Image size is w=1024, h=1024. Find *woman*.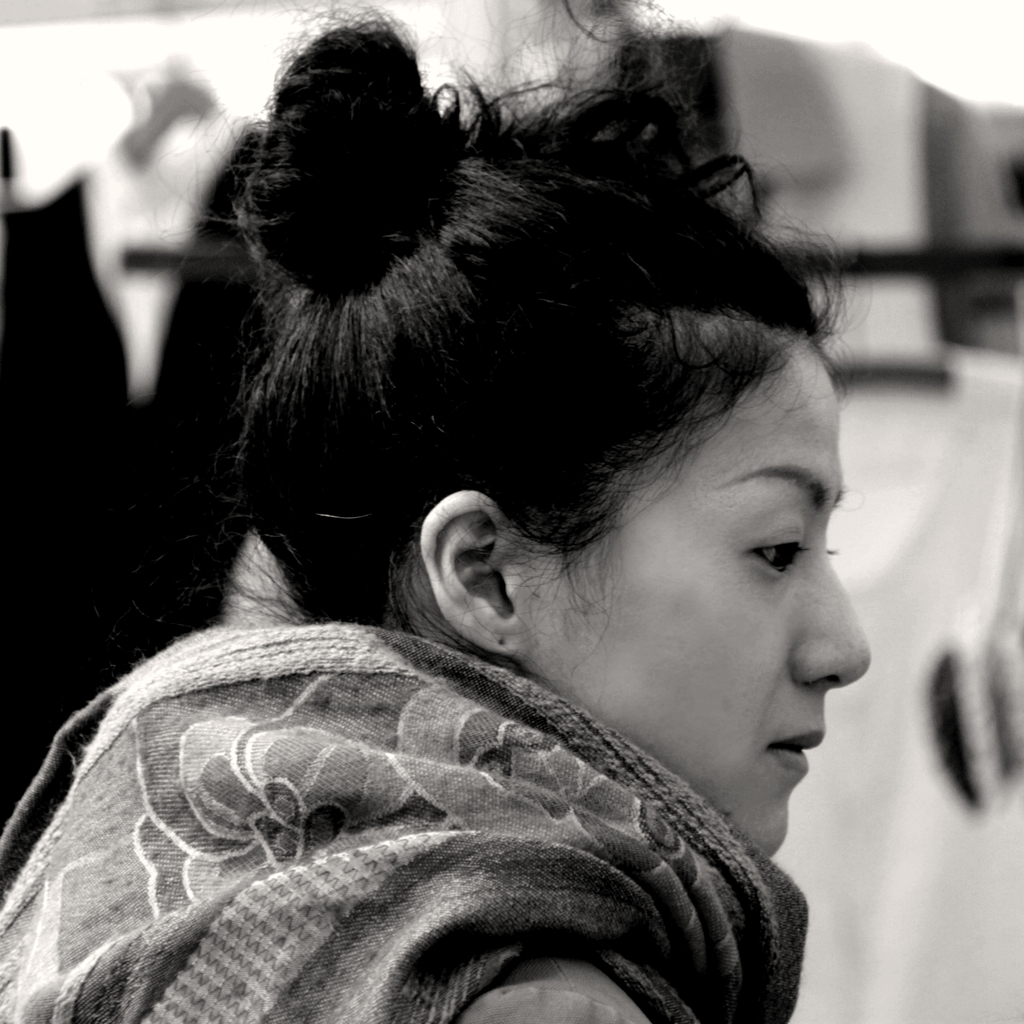
<region>35, 52, 934, 1008</region>.
